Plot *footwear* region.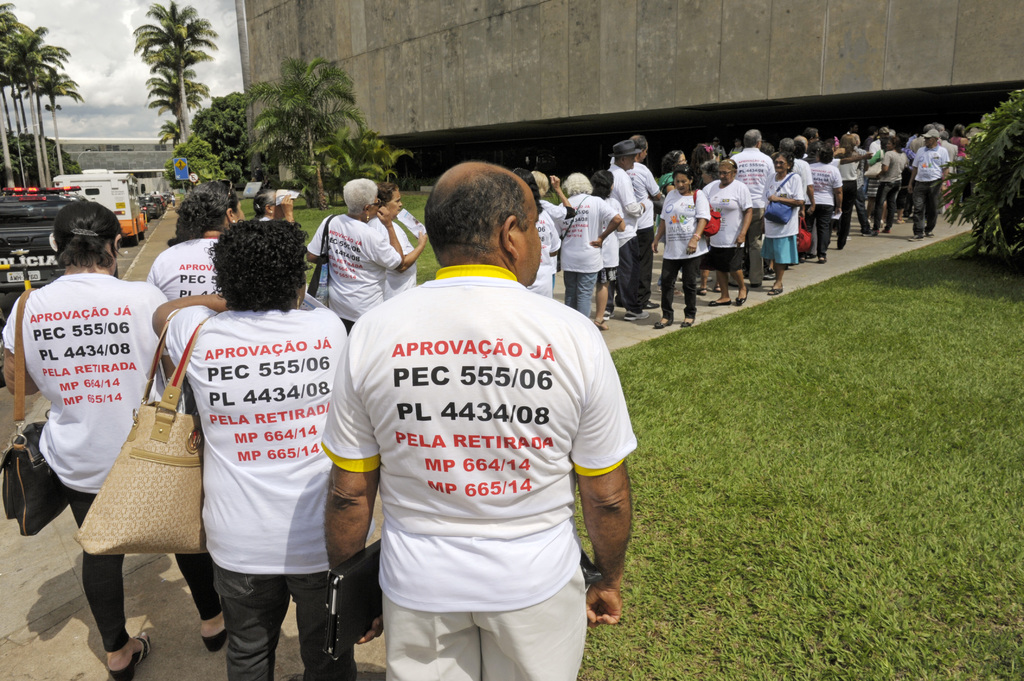
Plotted at 817 255 826 266.
